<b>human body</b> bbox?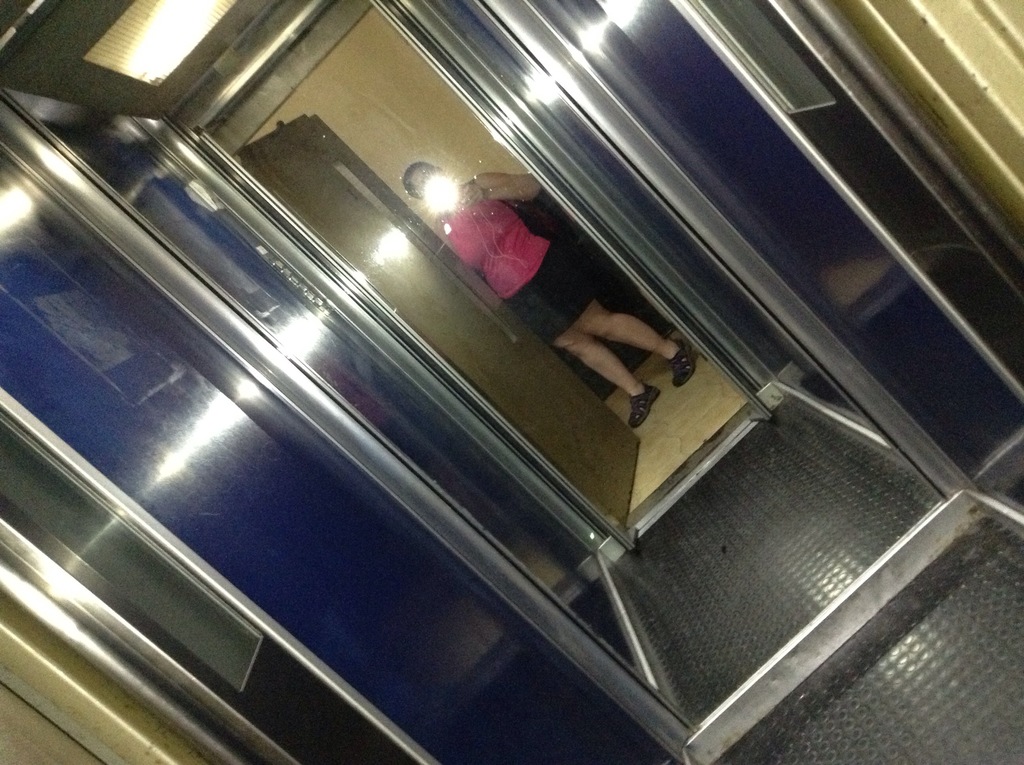
box(417, 162, 691, 433)
